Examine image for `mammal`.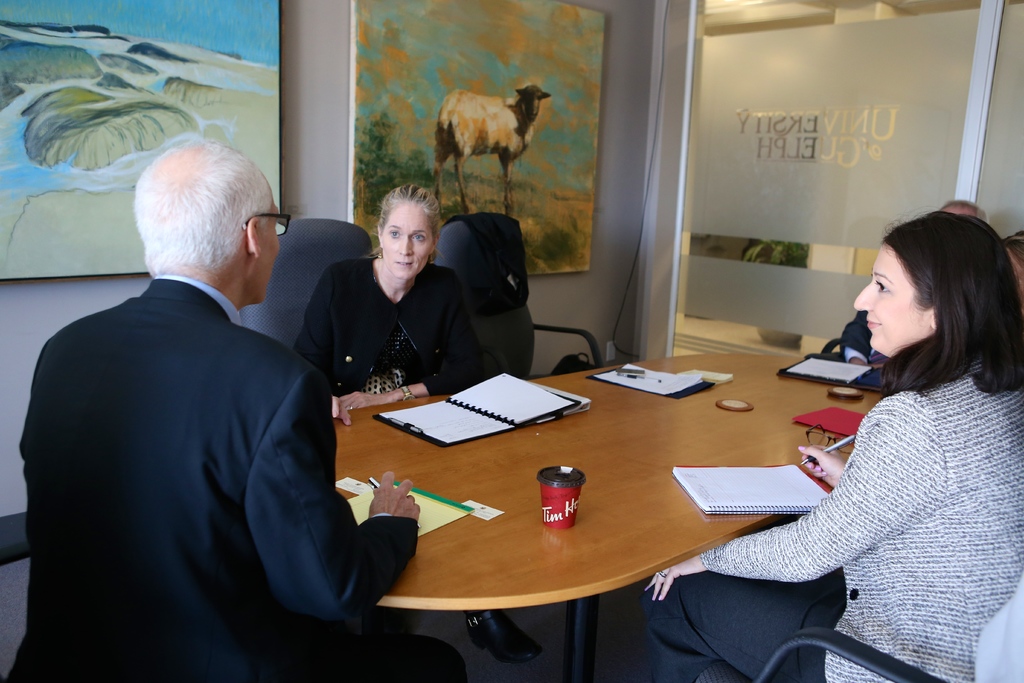
Examination result: 299, 184, 546, 668.
